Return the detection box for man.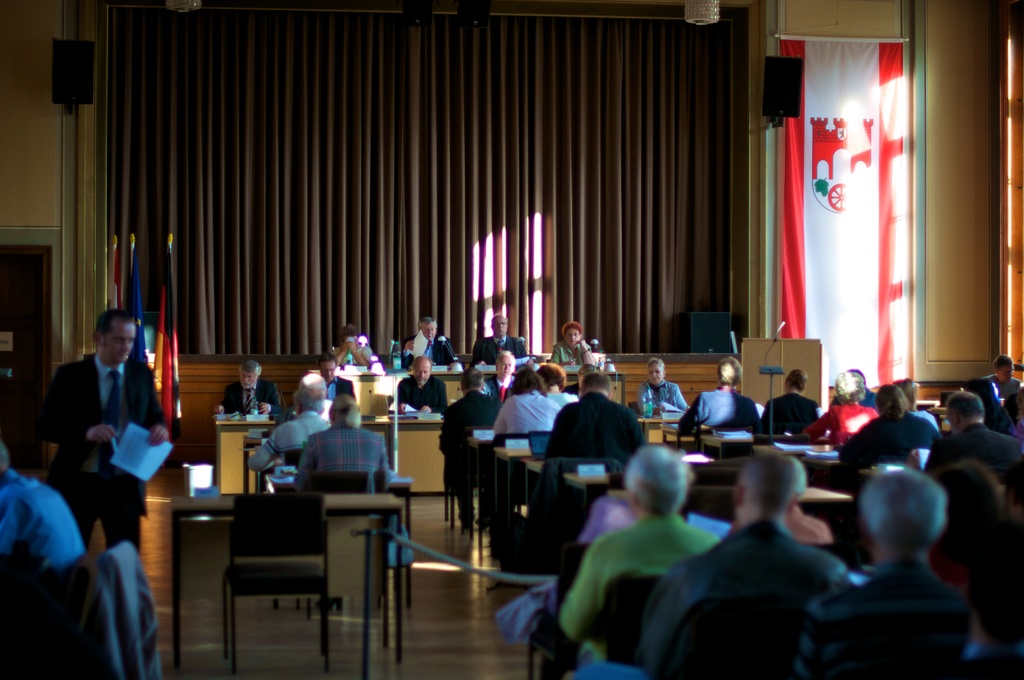
left=762, top=366, right=831, bottom=446.
